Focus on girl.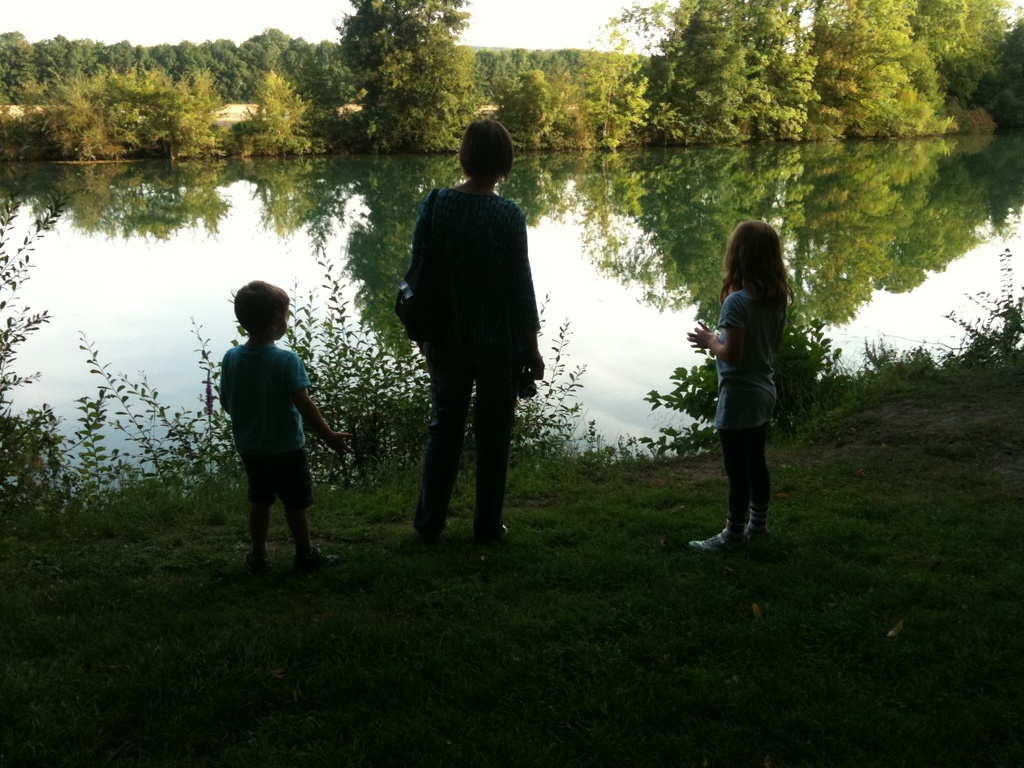
Focused at bbox=(401, 120, 548, 543).
